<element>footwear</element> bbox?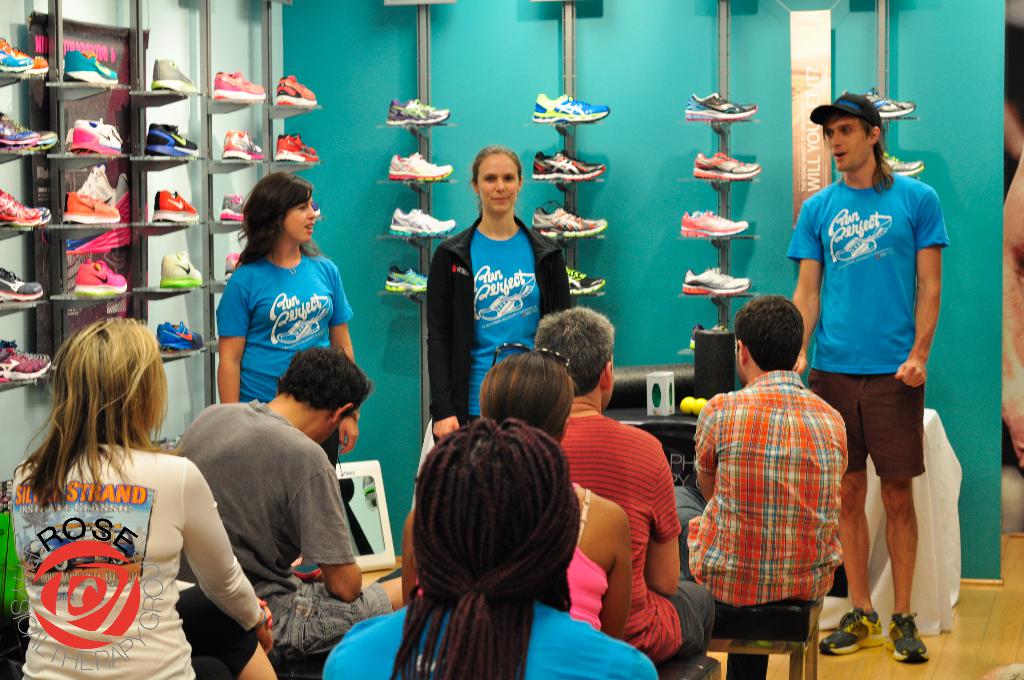
pyautogui.locateOnScreen(886, 607, 927, 662)
